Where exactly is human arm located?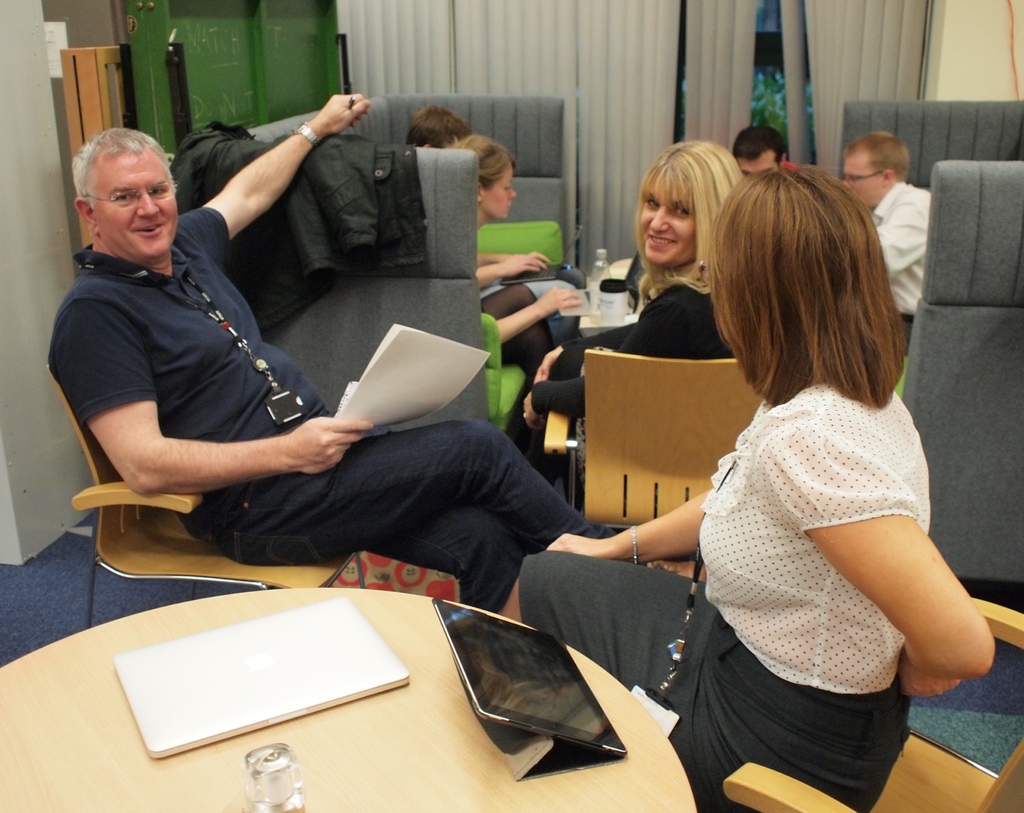
Its bounding box is Rect(176, 87, 376, 271).
